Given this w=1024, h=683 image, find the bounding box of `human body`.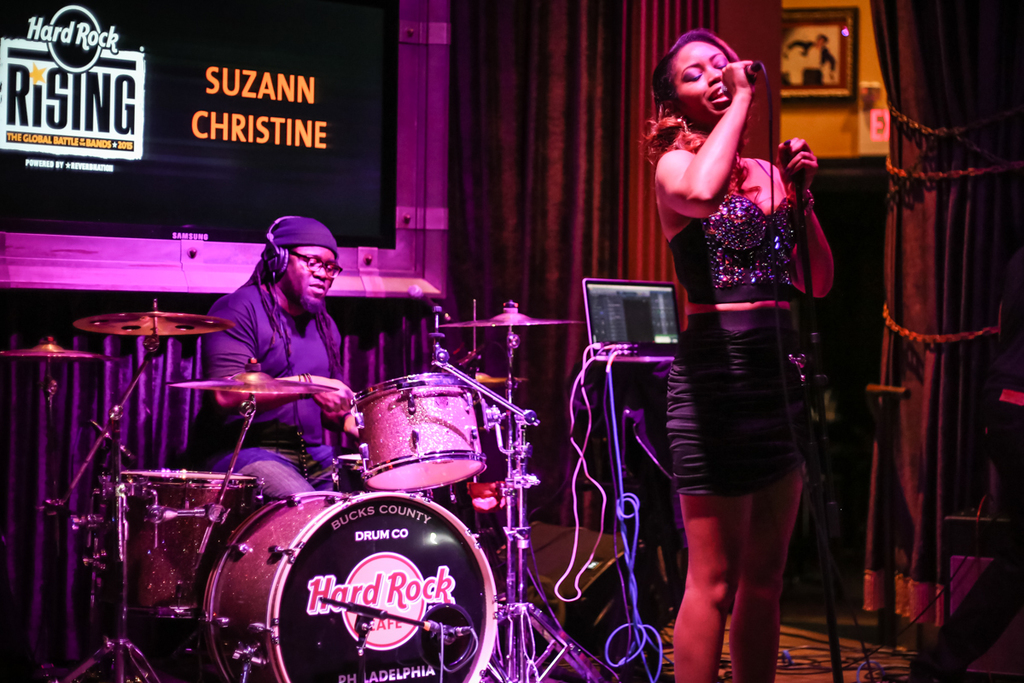
<box>661,0,844,682</box>.
